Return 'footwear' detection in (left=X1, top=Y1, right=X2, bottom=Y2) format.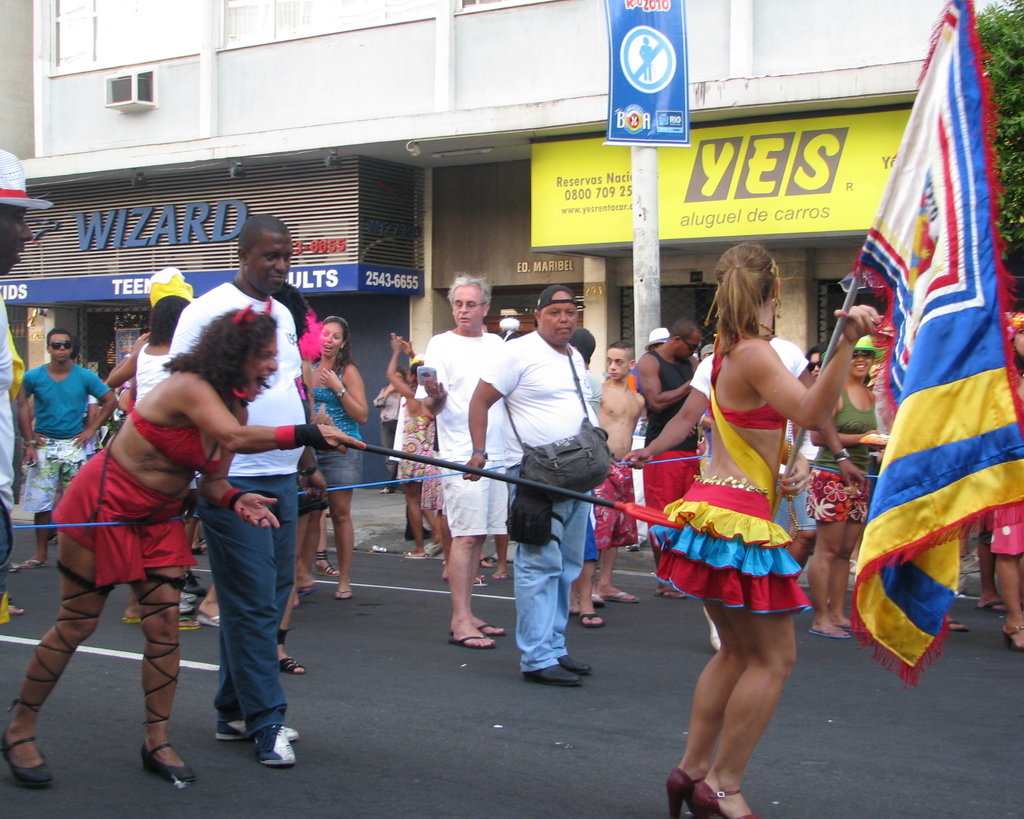
(left=112, top=704, right=184, bottom=791).
